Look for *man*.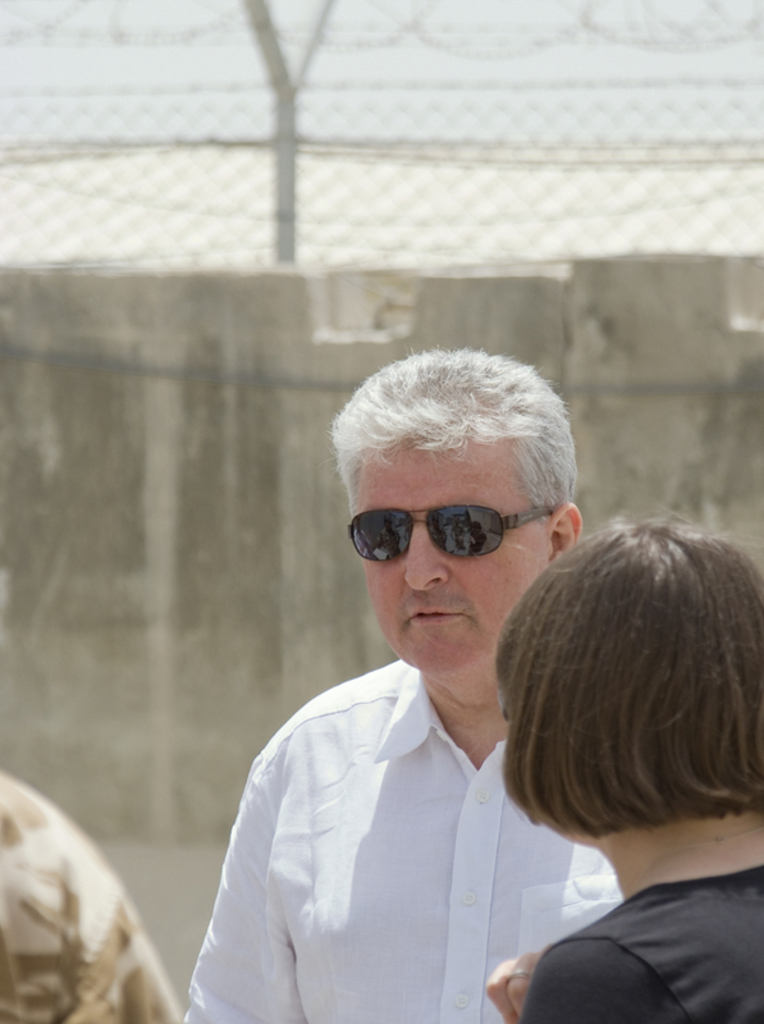
Found: <box>0,755,175,1023</box>.
